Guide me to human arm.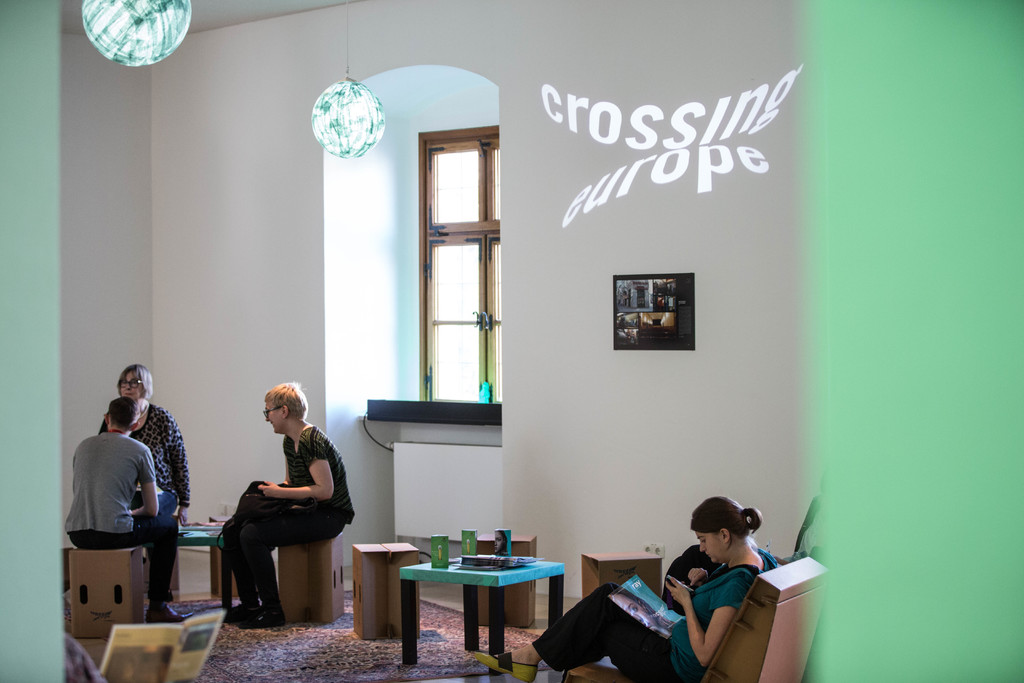
Guidance: (666,575,753,671).
